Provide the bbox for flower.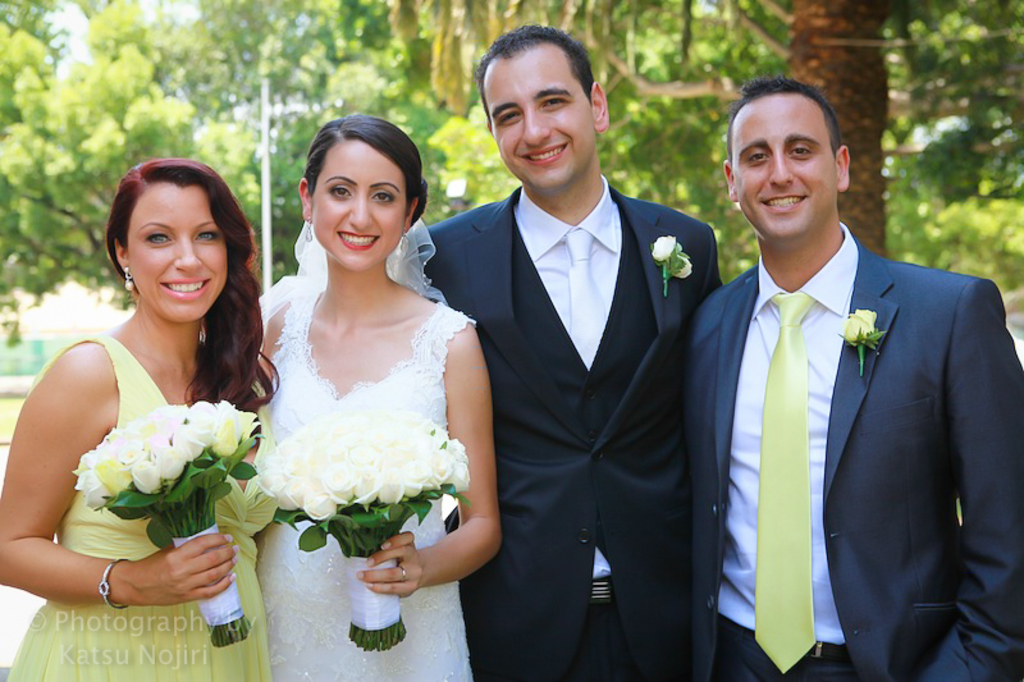
l=132, t=461, r=160, b=494.
